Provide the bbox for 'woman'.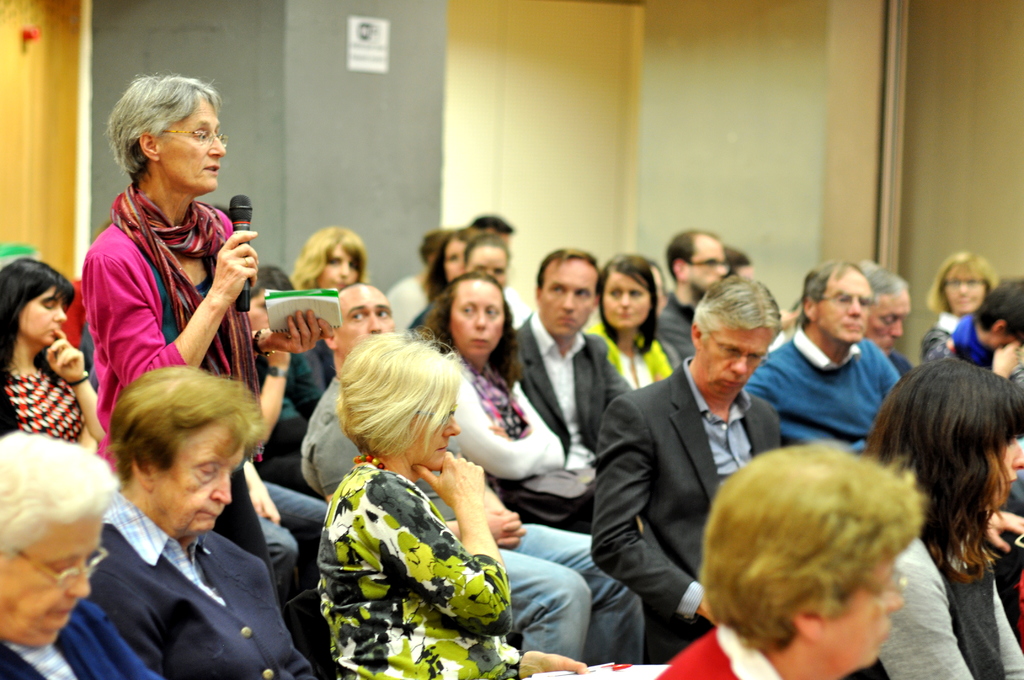
[left=414, top=274, right=642, bottom=537].
